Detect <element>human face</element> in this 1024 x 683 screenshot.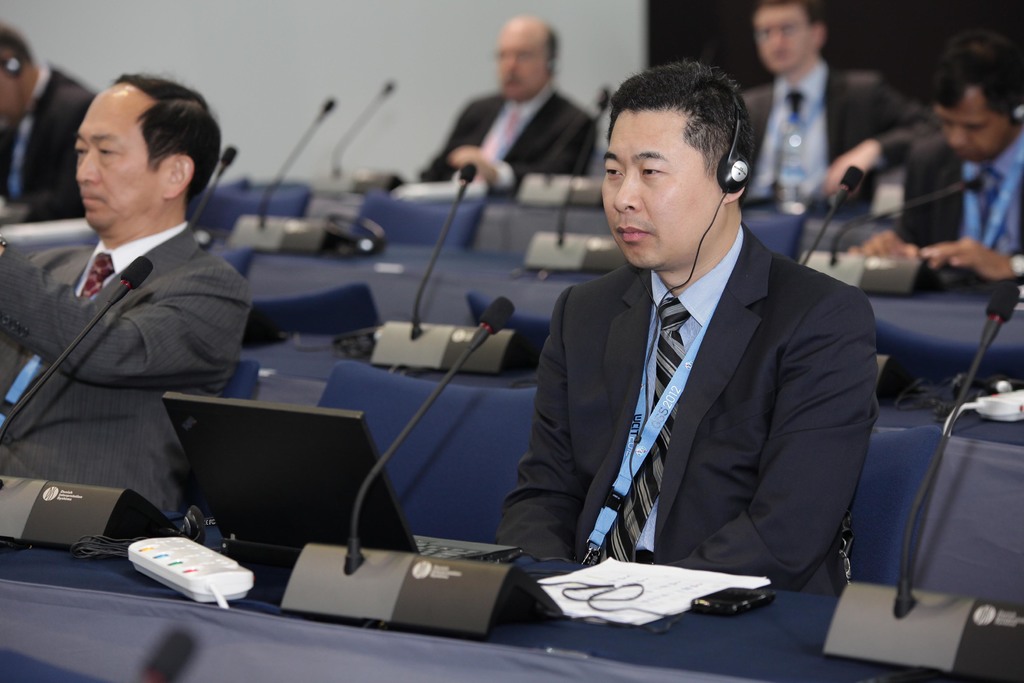
Detection: (left=493, top=28, right=544, bottom=97).
